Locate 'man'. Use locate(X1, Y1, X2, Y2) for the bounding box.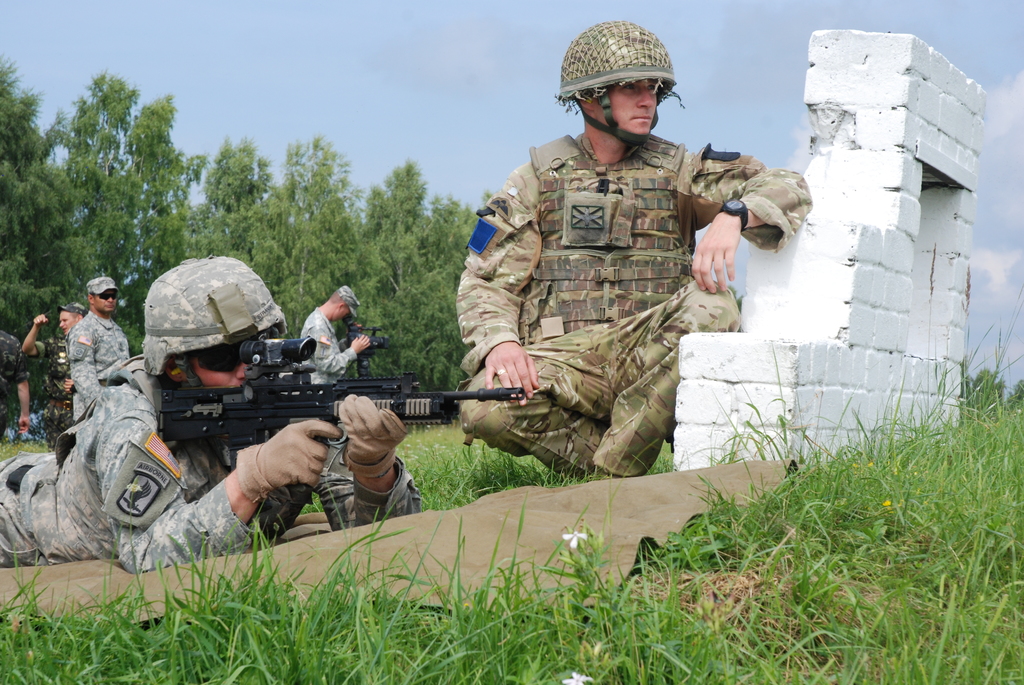
locate(0, 253, 415, 572).
